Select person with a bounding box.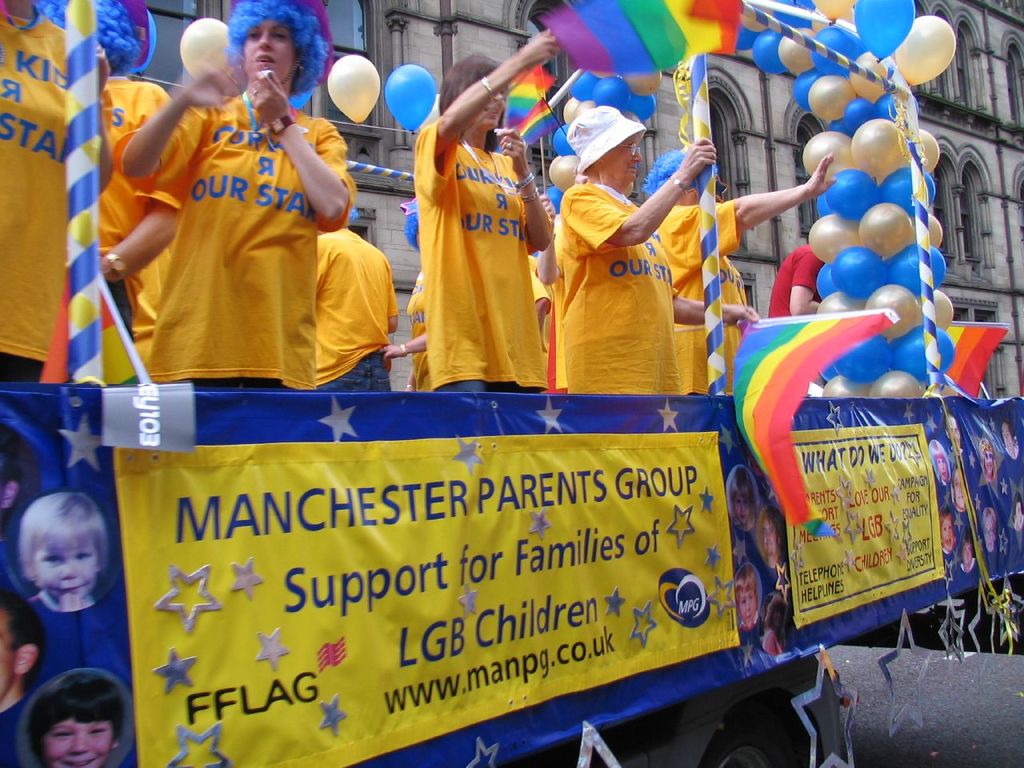
crop(299, 220, 385, 402).
